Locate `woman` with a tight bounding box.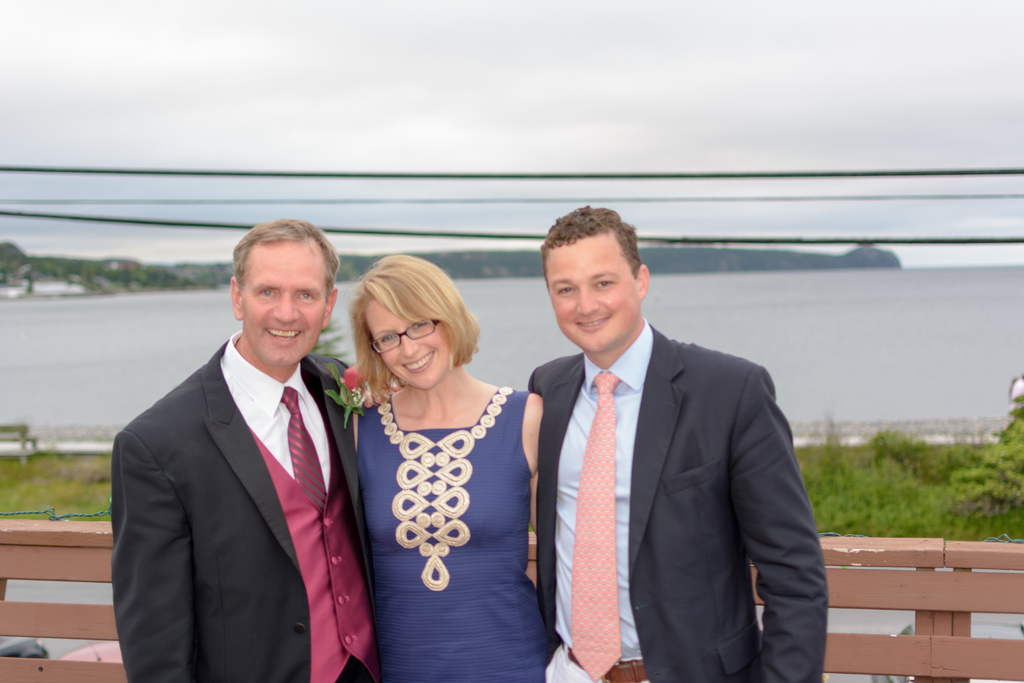
locate(336, 247, 543, 682).
